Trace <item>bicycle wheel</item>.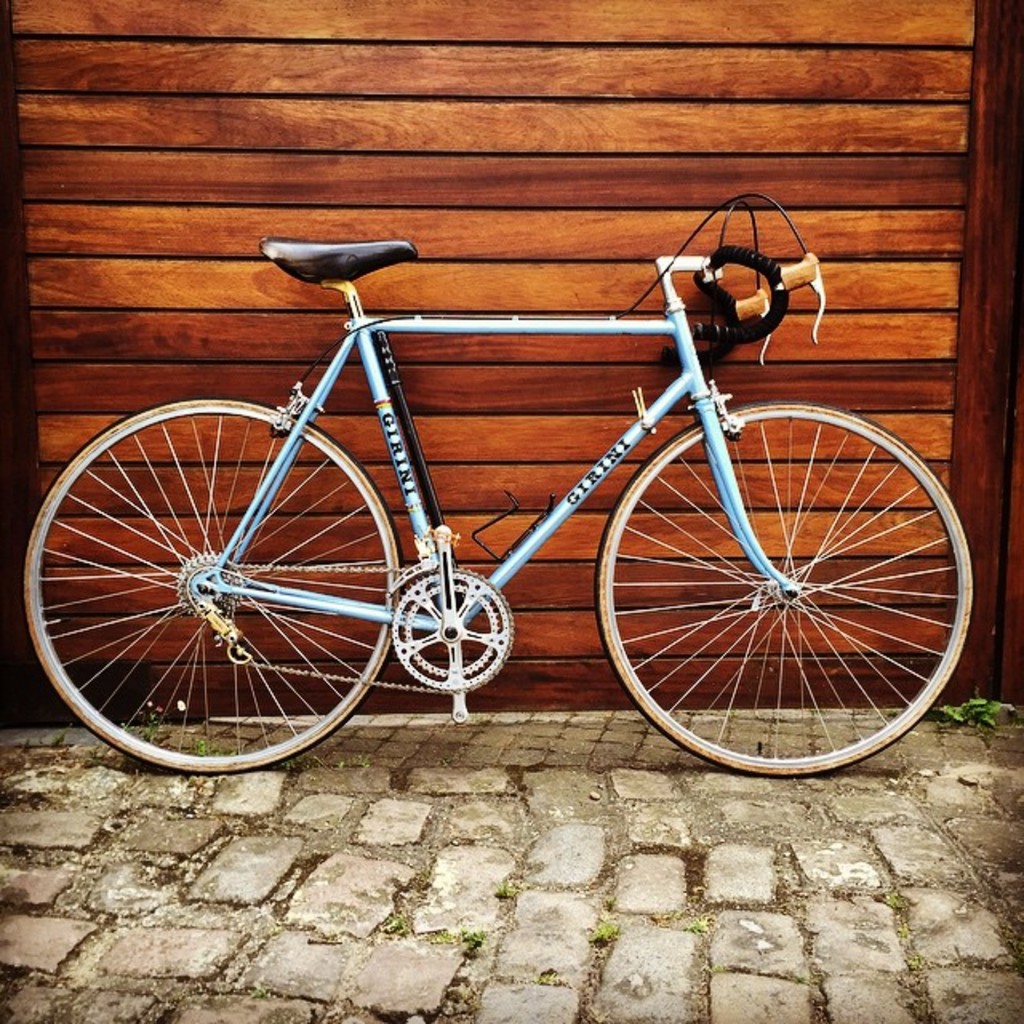
Traced to x1=590 y1=386 x2=989 y2=781.
